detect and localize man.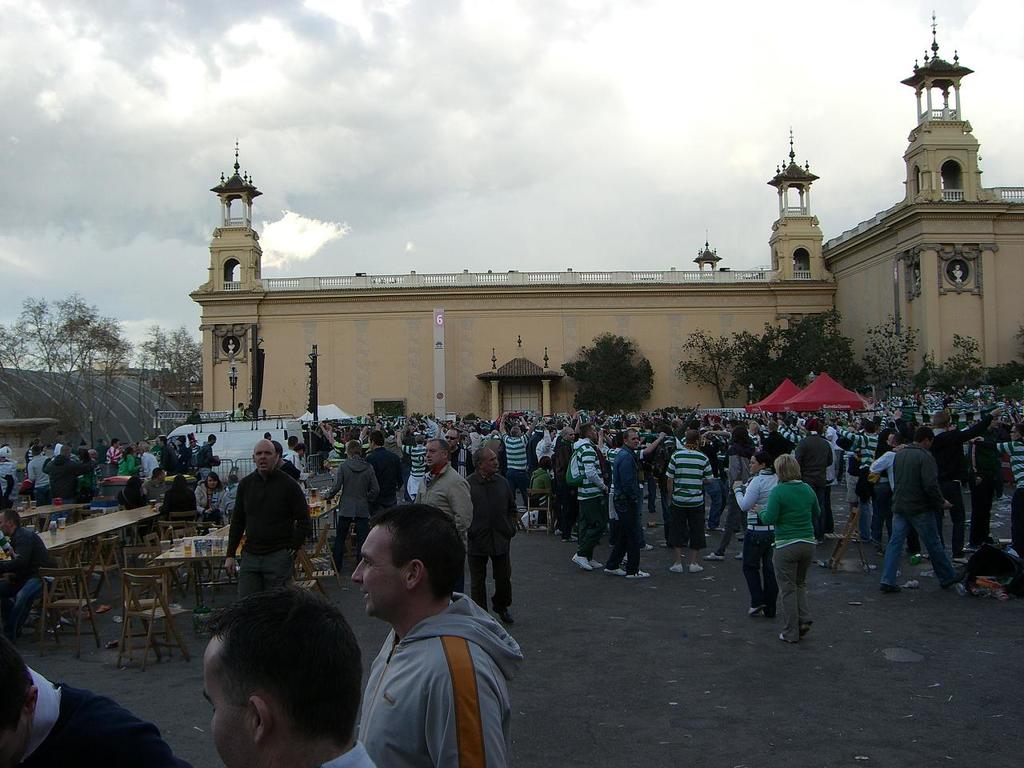
Localized at (left=142, top=462, right=170, bottom=506).
